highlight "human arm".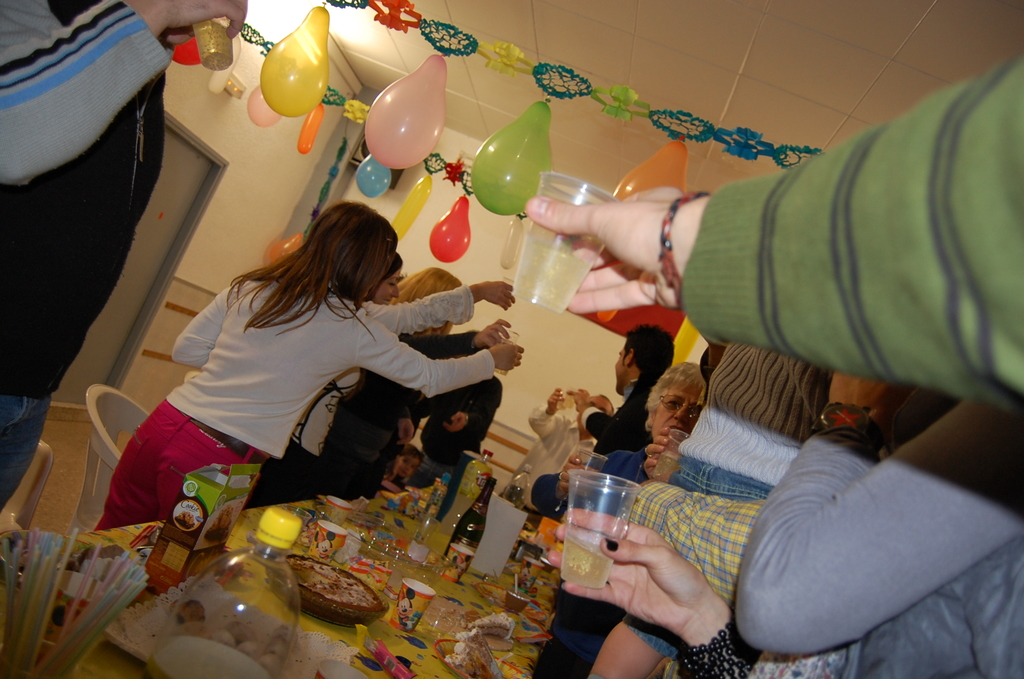
Highlighted region: box=[367, 275, 519, 334].
